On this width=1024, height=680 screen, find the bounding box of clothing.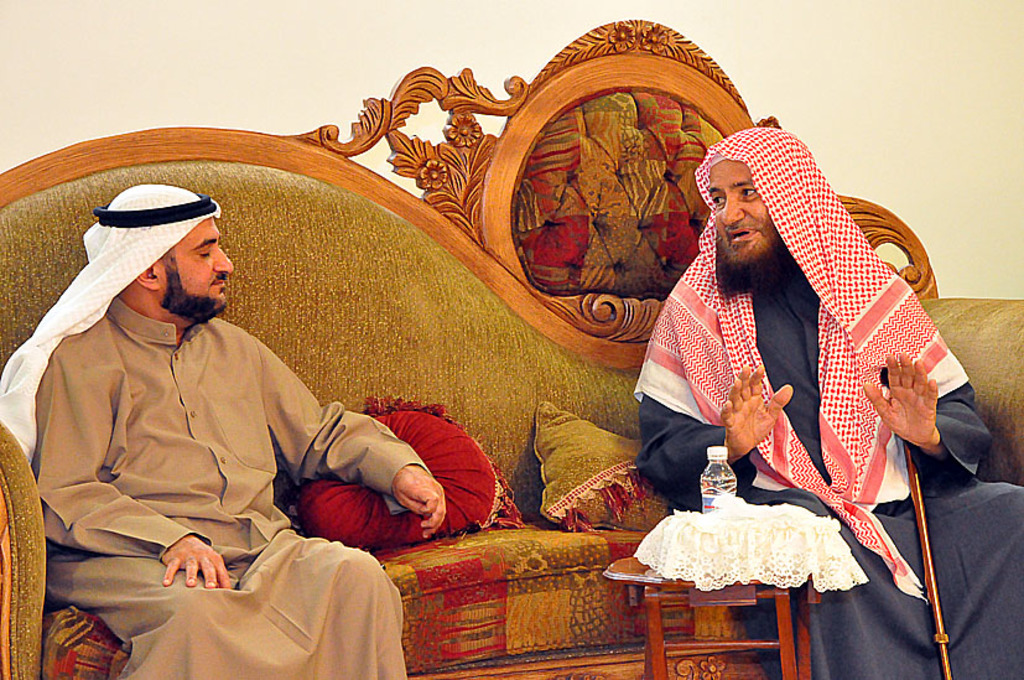
Bounding box: bbox(643, 251, 1023, 670).
